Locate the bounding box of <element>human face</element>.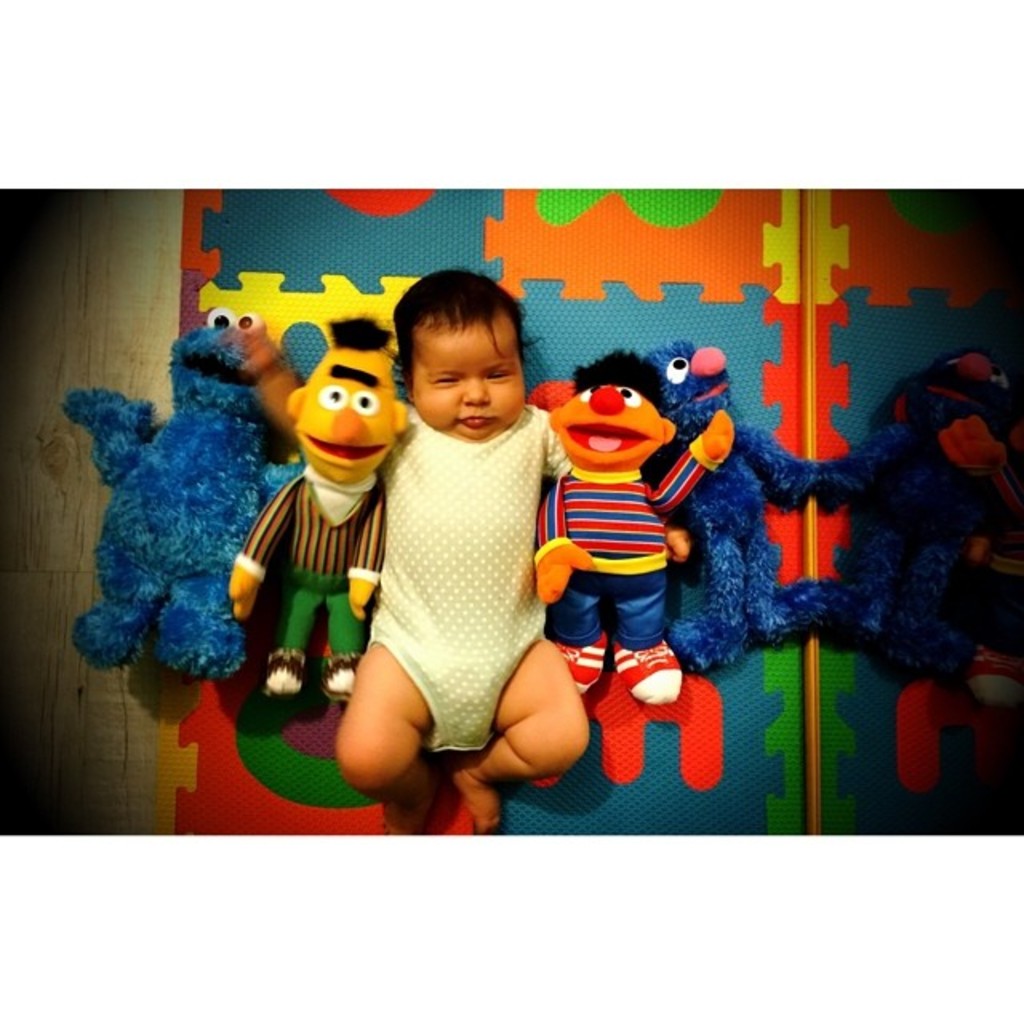
Bounding box: Rect(296, 354, 394, 474).
